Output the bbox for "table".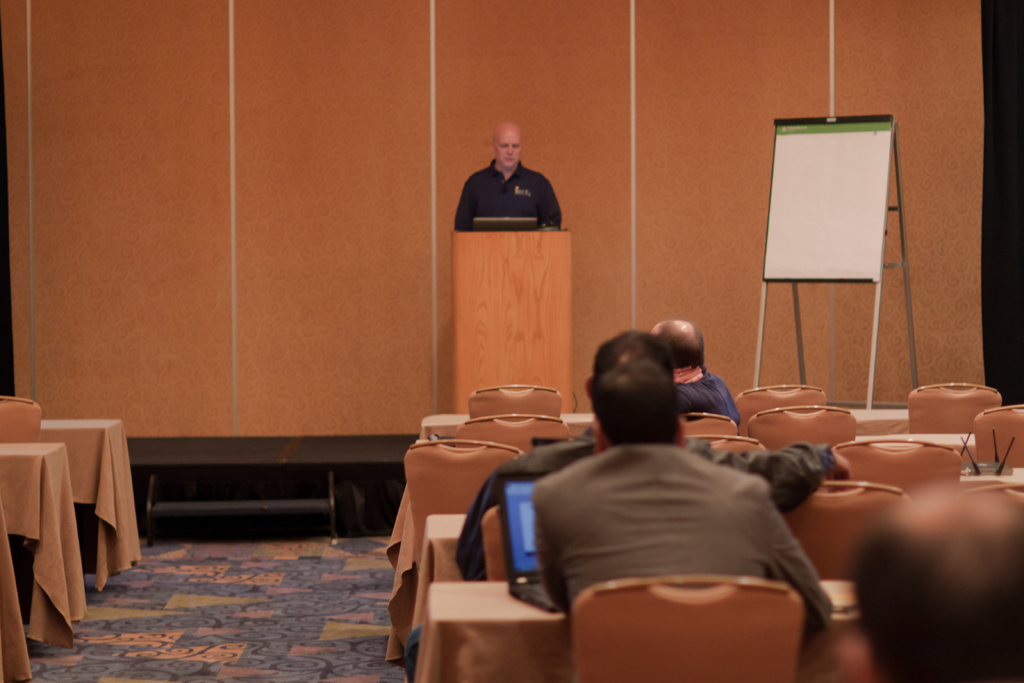
[417, 582, 865, 682].
